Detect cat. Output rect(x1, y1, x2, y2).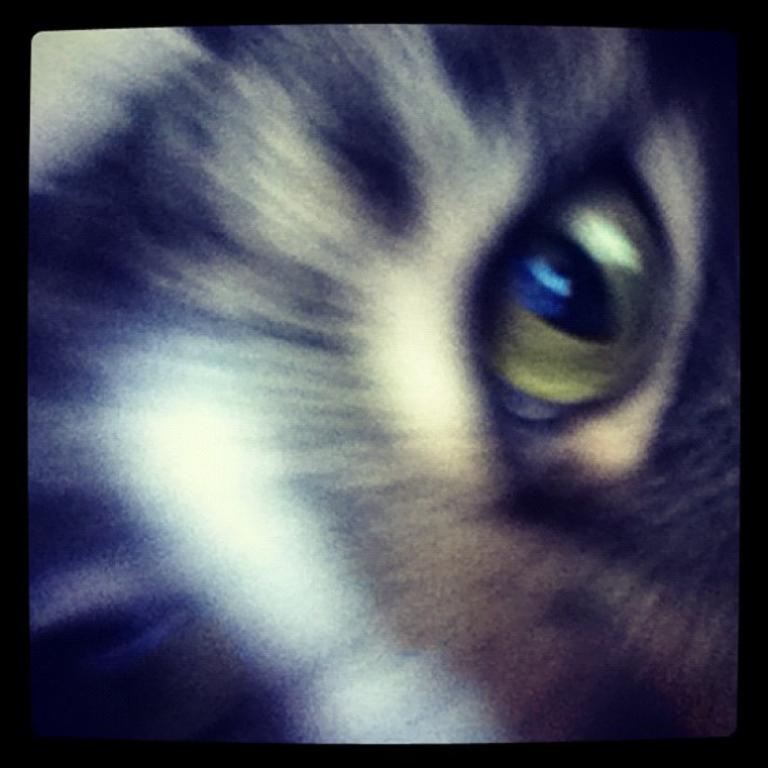
rect(28, 24, 739, 743).
